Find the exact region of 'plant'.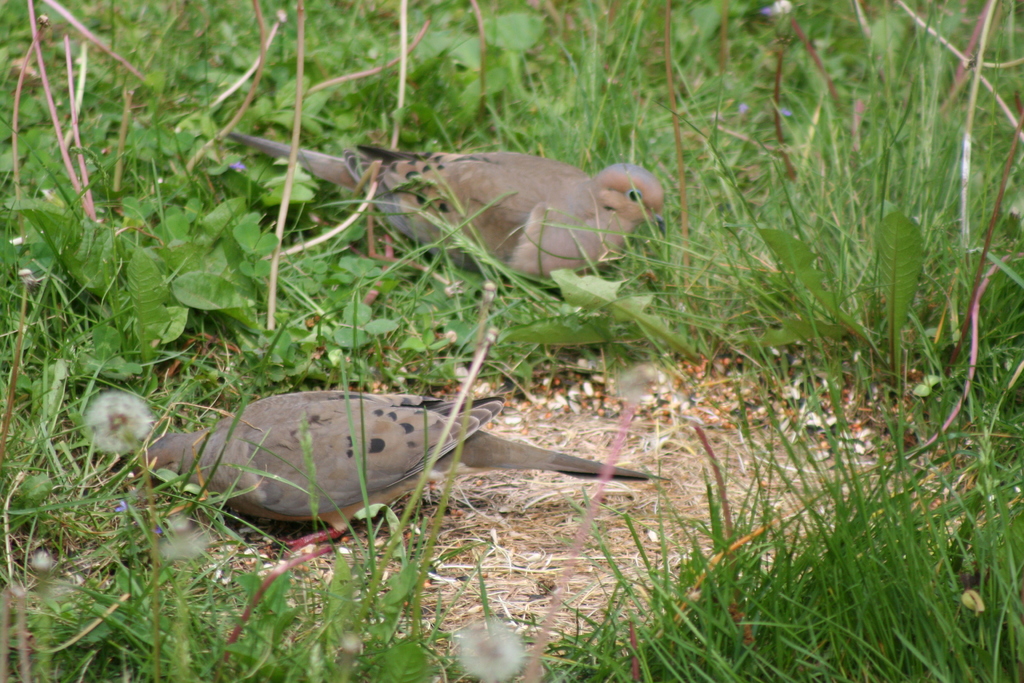
Exact region: pyautogui.locateOnScreen(3, 202, 280, 342).
